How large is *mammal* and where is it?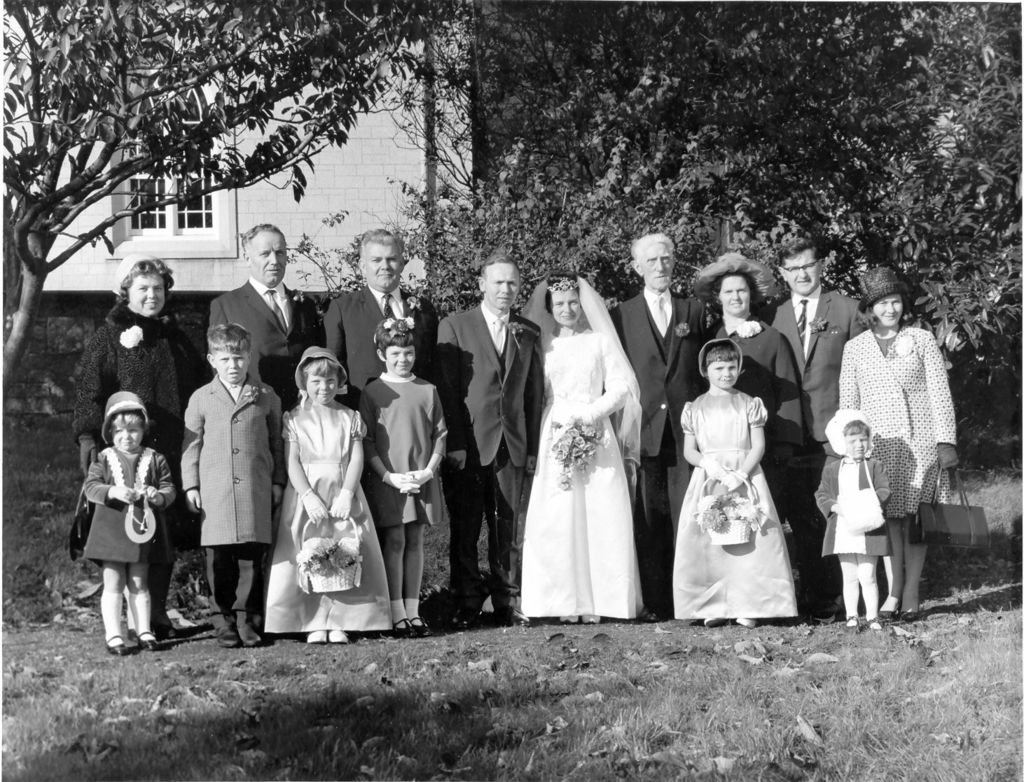
Bounding box: <box>838,263,956,622</box>.
